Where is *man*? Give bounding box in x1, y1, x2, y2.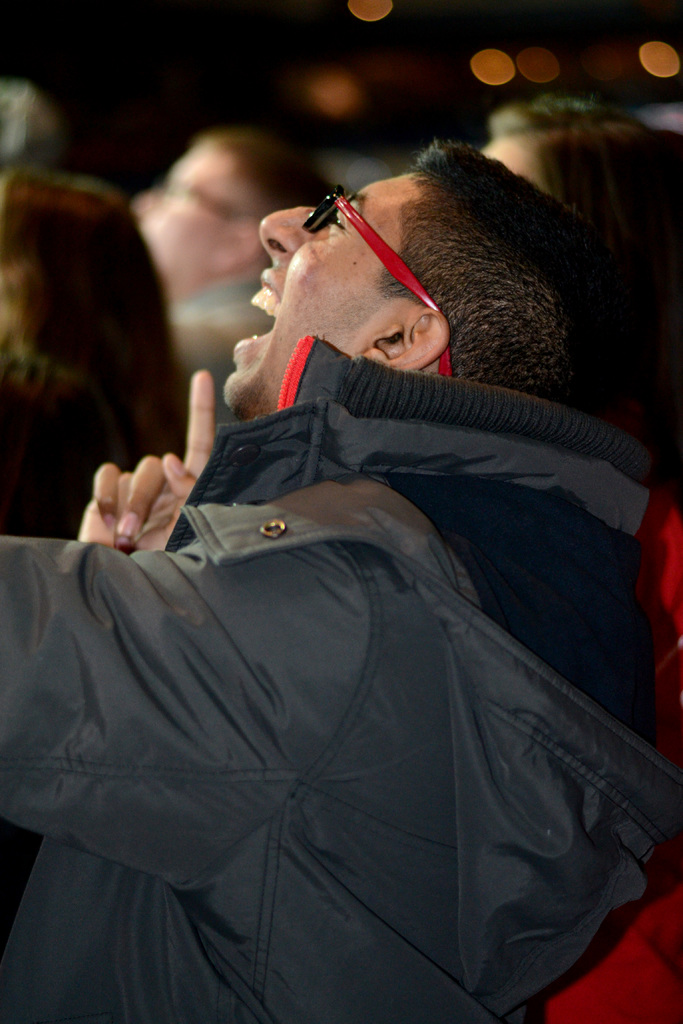
44, 138, 680, 959.
